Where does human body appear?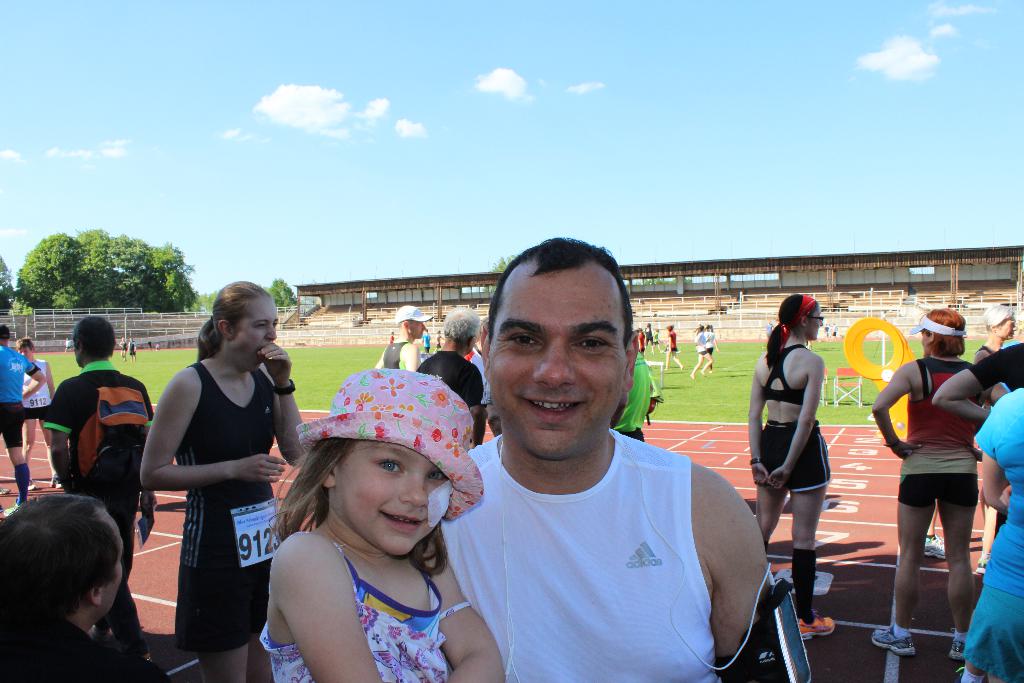
Appears at detection(18, 354, 55, 466).
